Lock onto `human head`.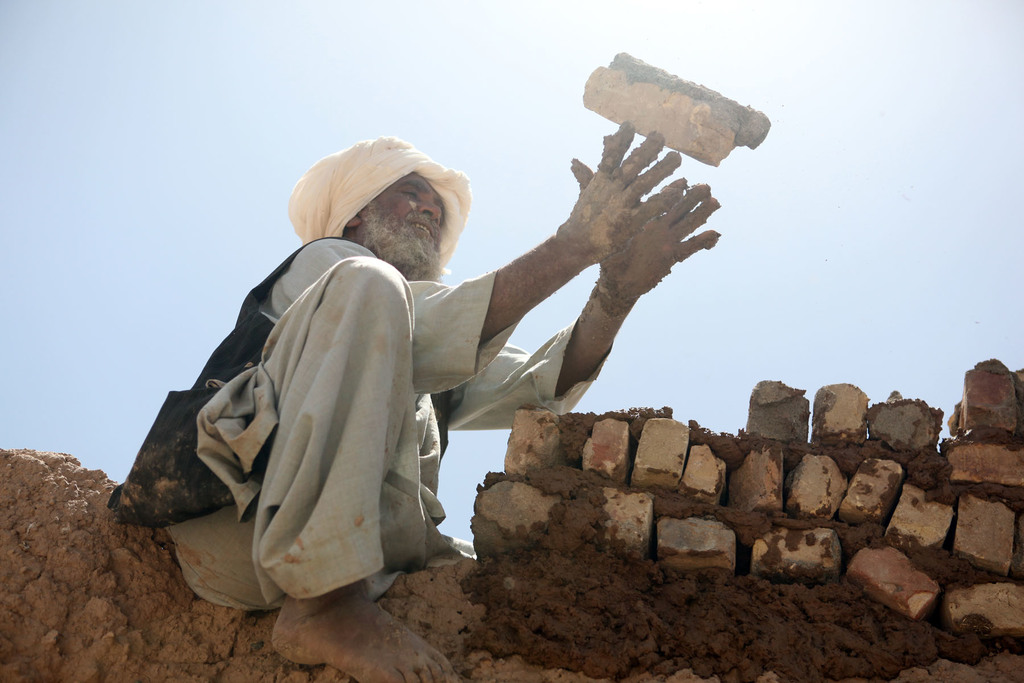
Locked: crop(287, 133, 473, 274).
